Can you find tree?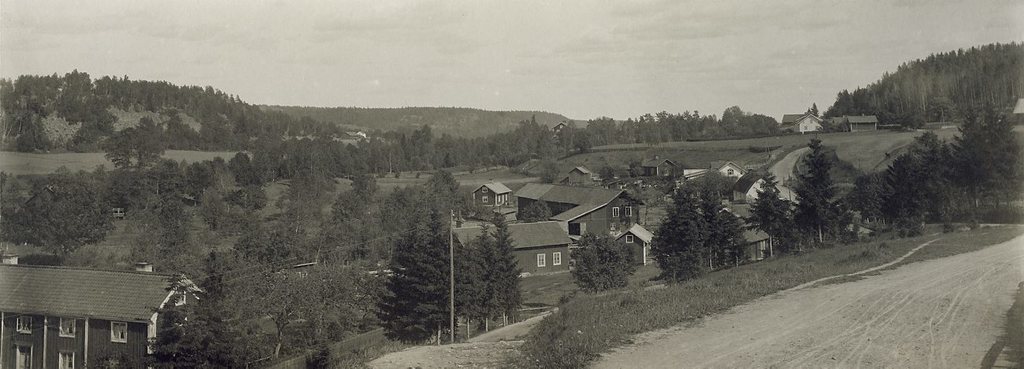
Yes, bounding box: 159:250:378:368.
